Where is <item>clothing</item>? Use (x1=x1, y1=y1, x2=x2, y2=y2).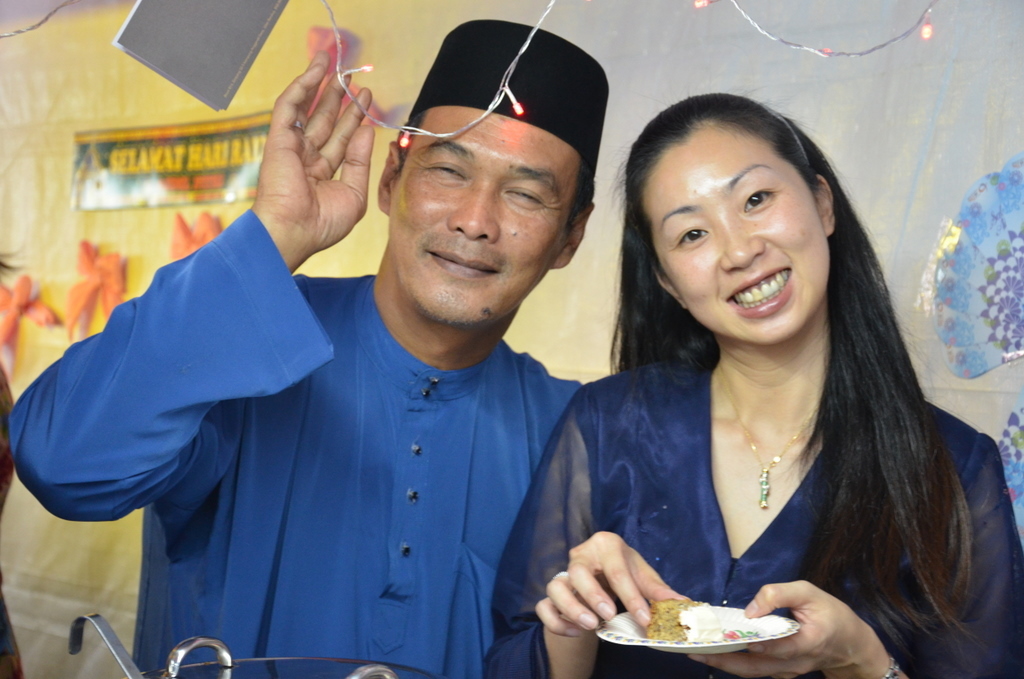
(x1=514, y1=304, x2=984, y2=644).
